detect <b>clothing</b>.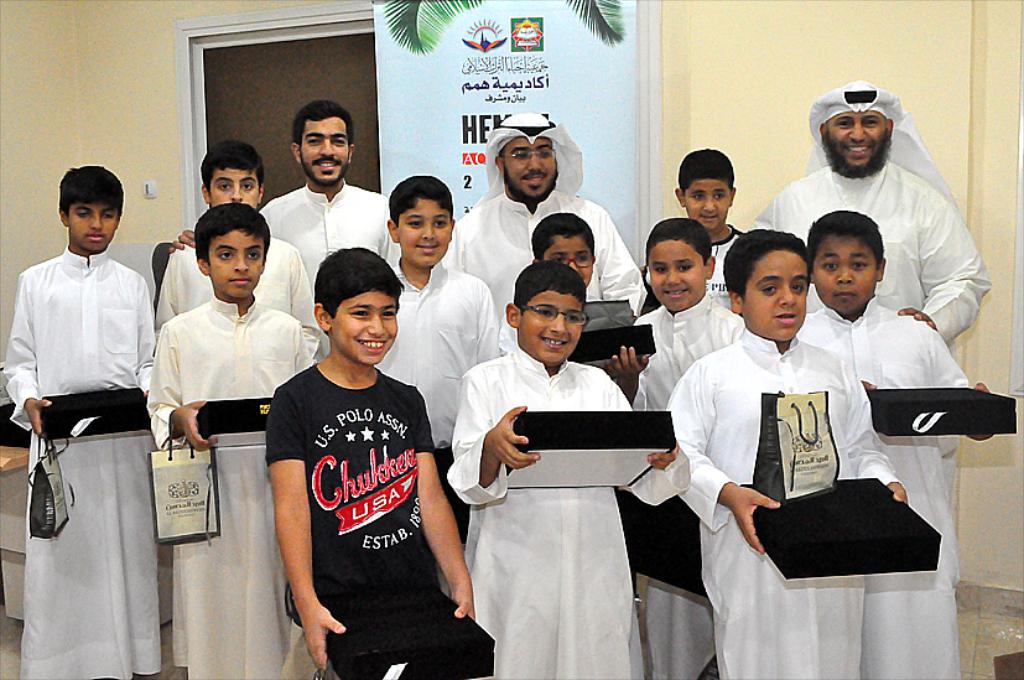
Detected at <bbox>661, 321, 900, 679</bbox>.
